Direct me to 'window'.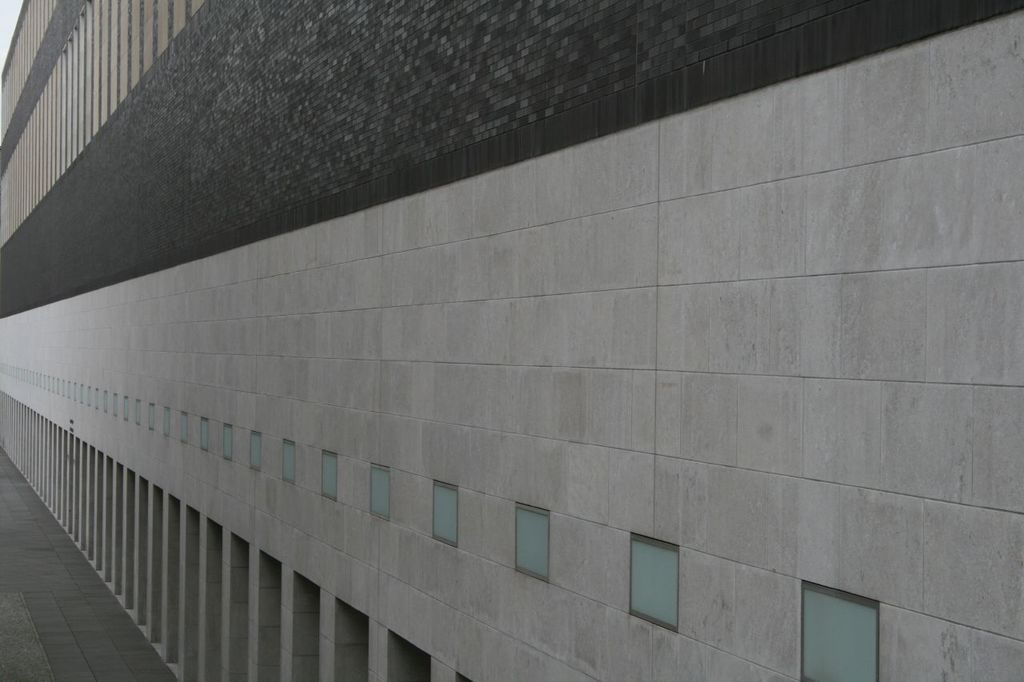
Direction: [left=509, top=505, right=554, bottom=583].
